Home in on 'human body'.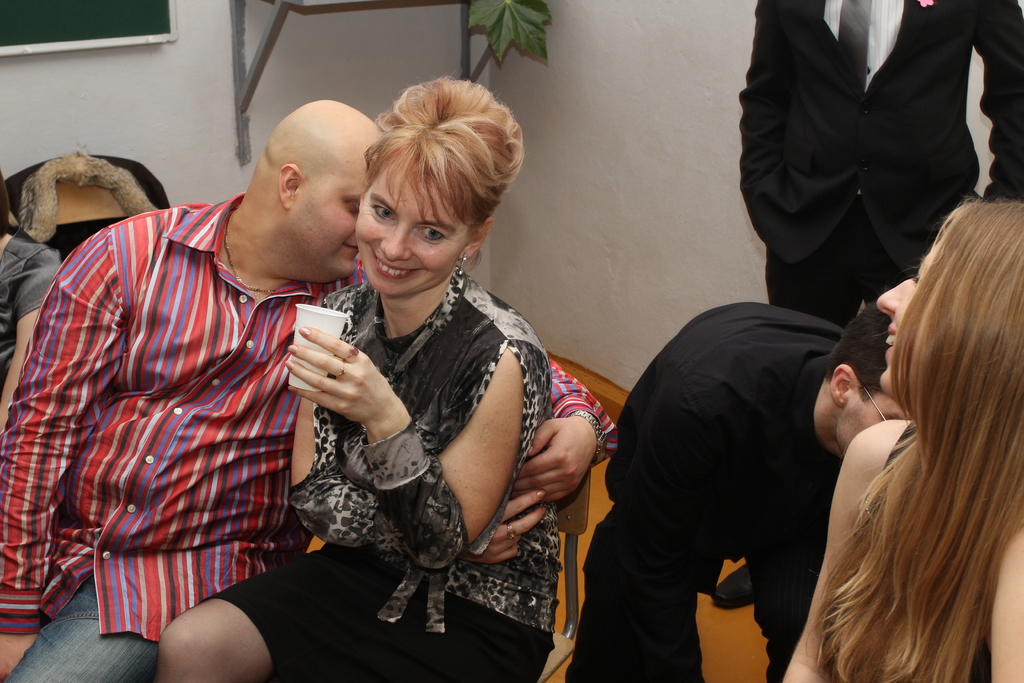
Homed in at Rect(572, 299, 840, 682).
